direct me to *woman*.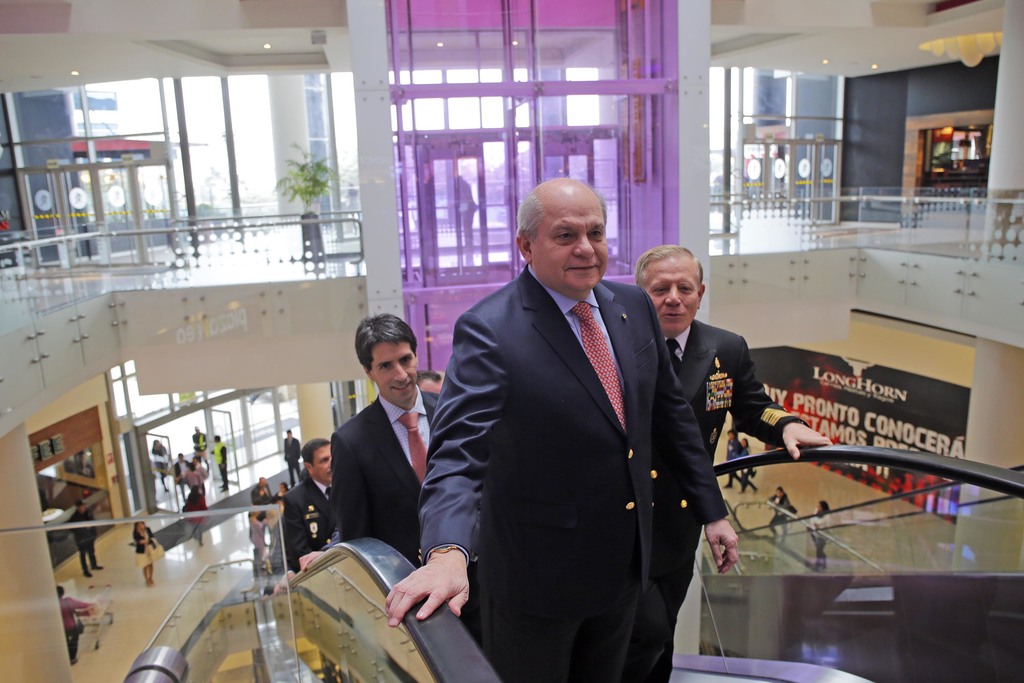
Direction: 146,434,172,497.
